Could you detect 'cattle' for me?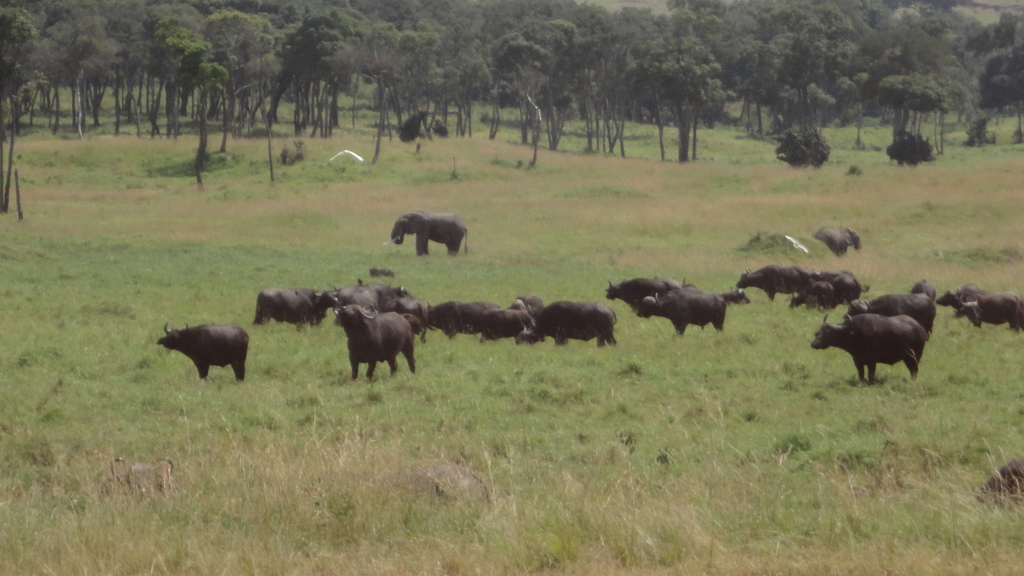
Detection result: region(808, 315, 927, 384).
